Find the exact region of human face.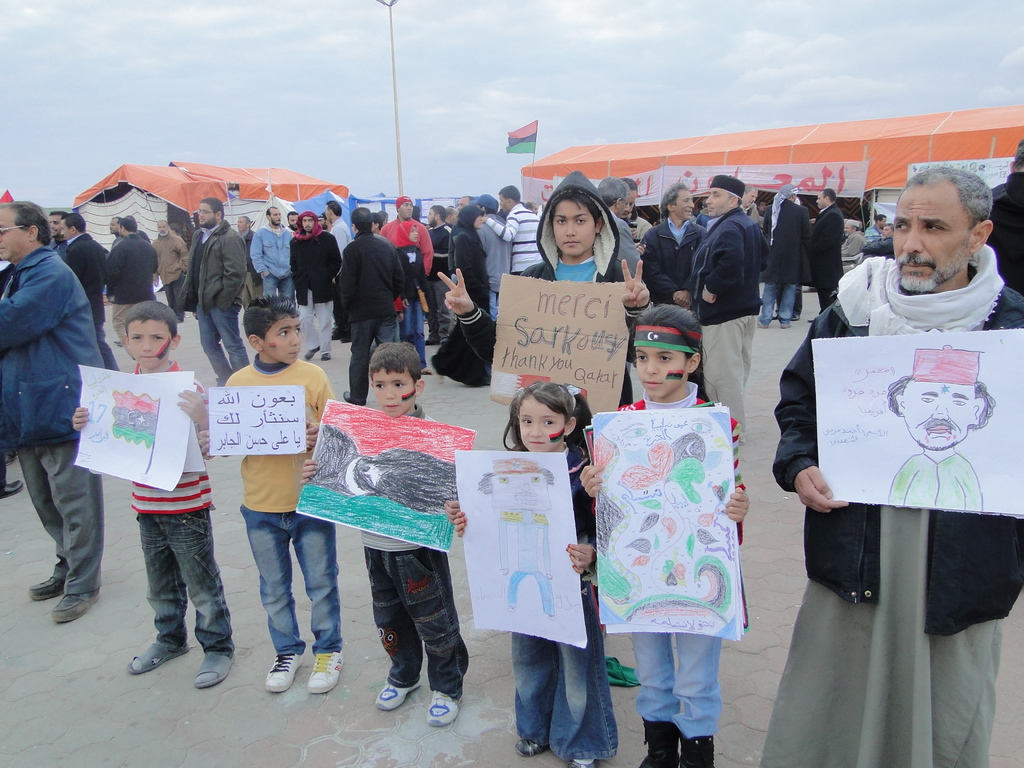
Exact region: 372/371/419/416.
